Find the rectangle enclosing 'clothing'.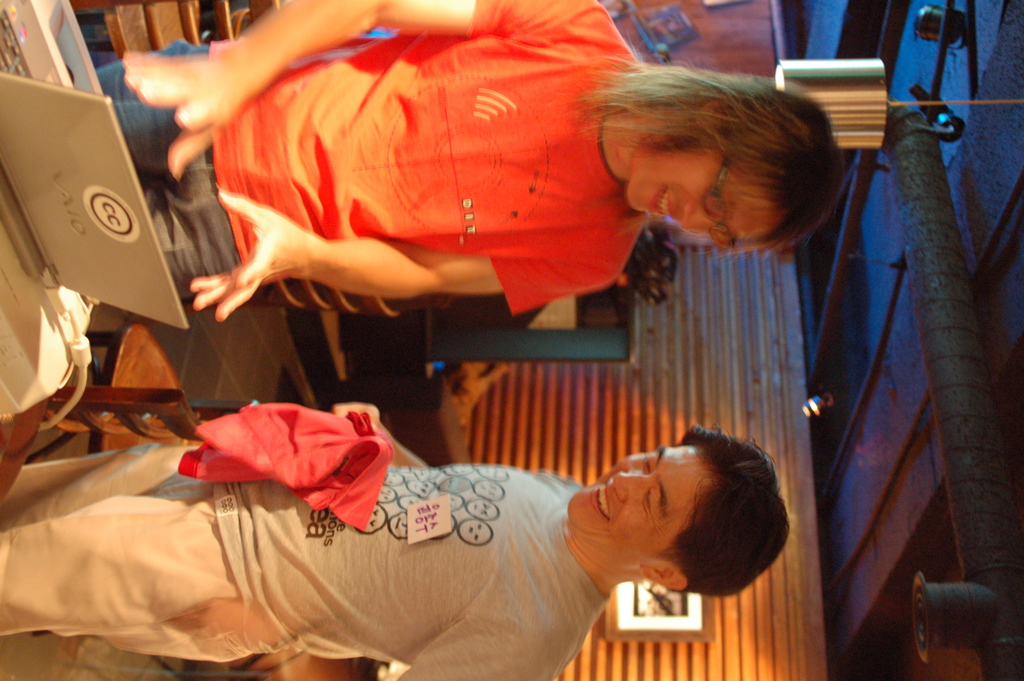
(3, 438, 616, 680).
